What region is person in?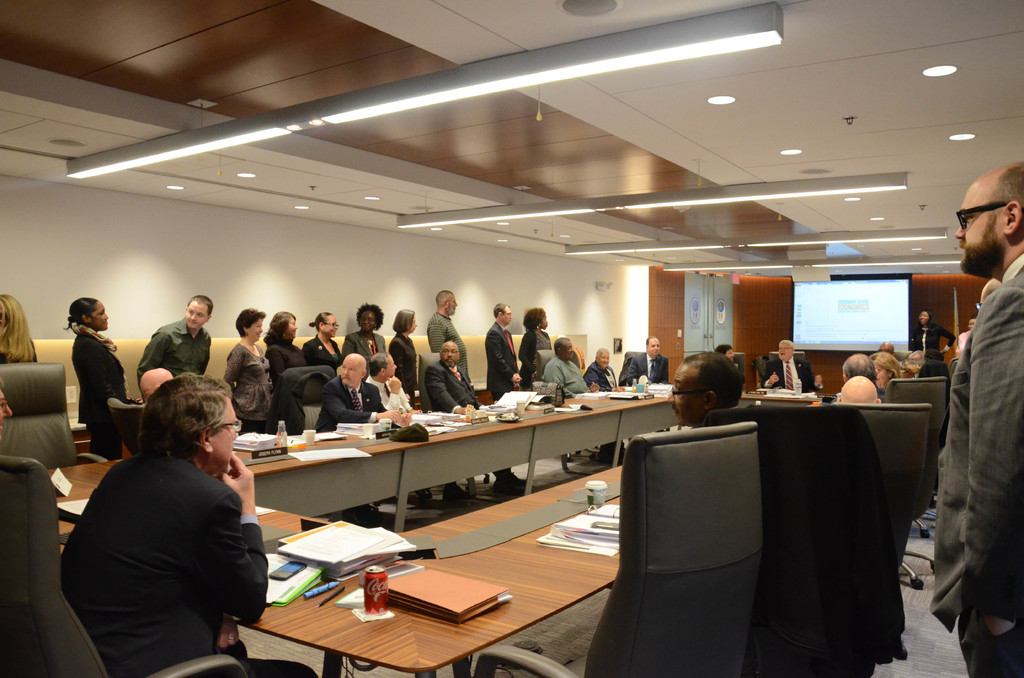
{"left": 837, "top": 374, "right": 880, "bottom": 407}.
